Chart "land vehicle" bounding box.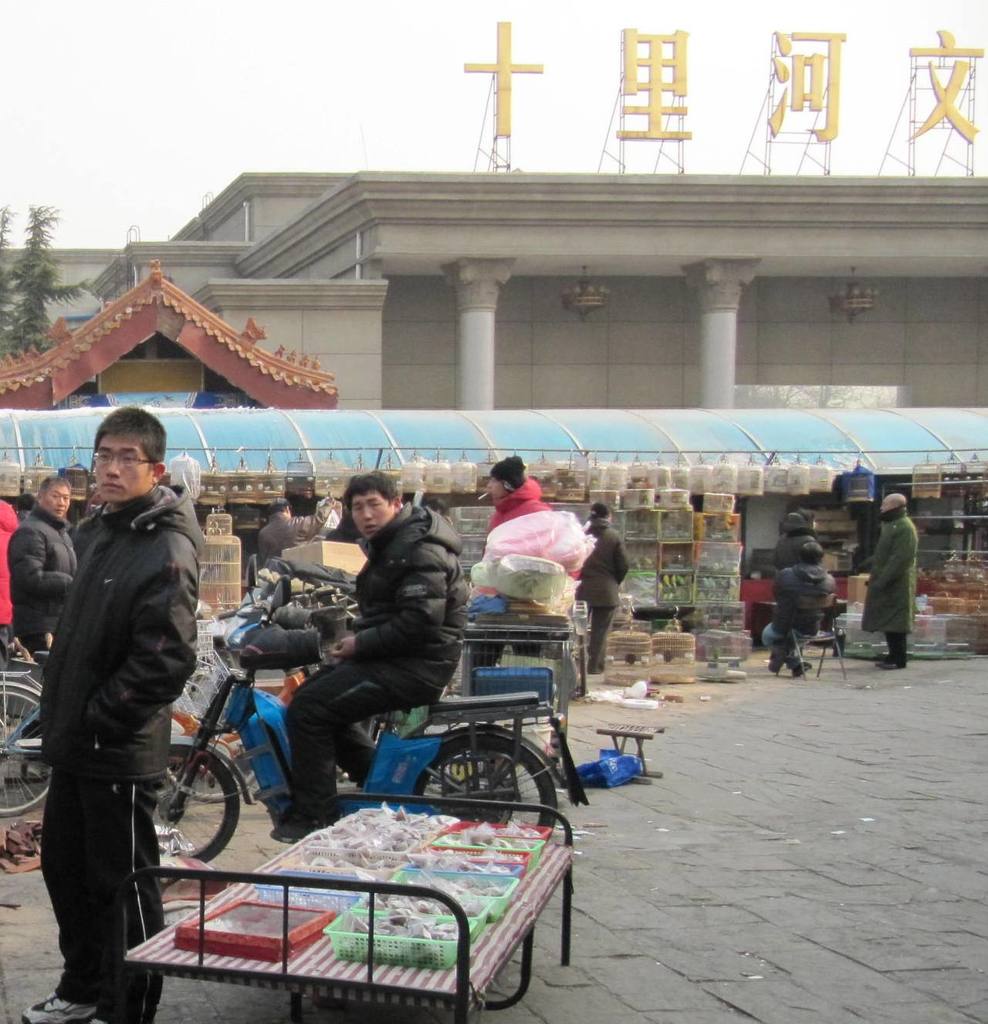
Charted: (154,552,591,834).
